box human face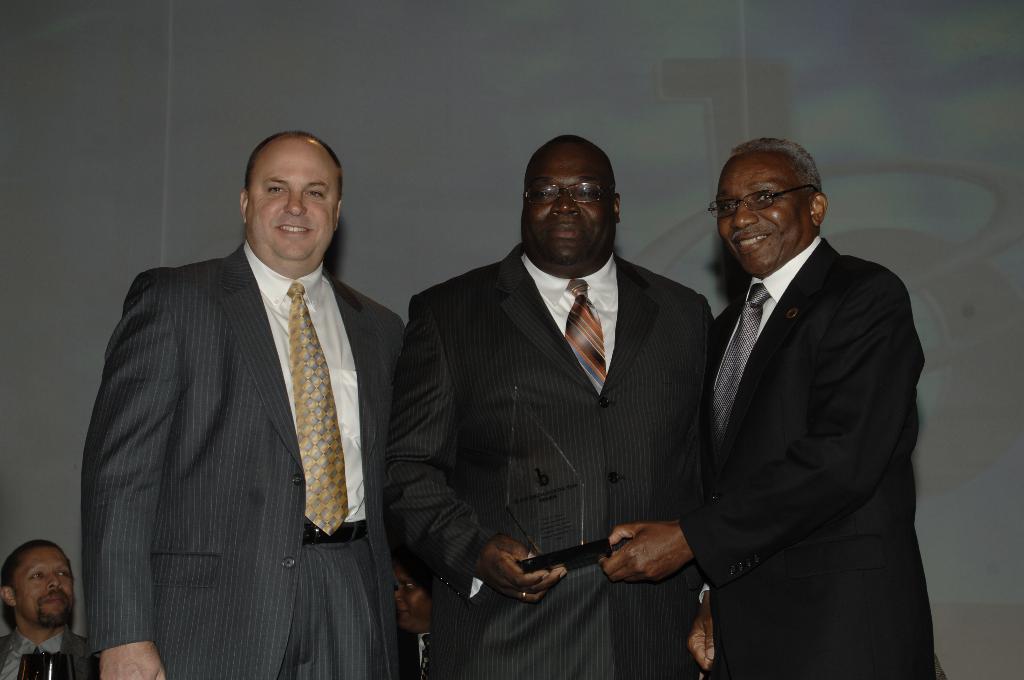
BBox(17, 540, 77, 628)
